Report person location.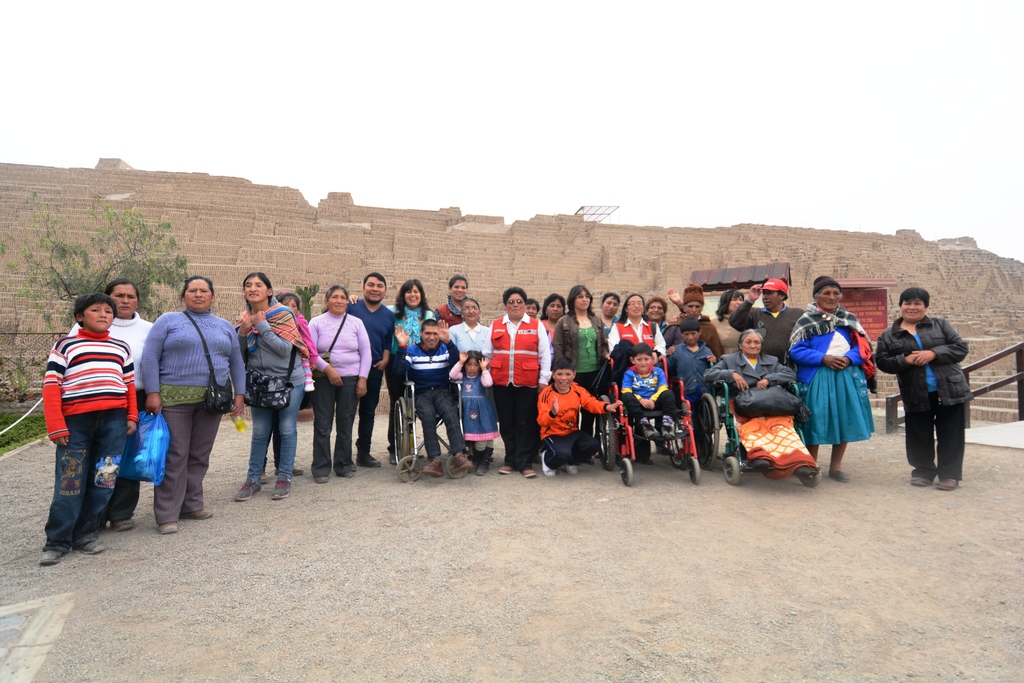
Report: 234,263,304,508.
